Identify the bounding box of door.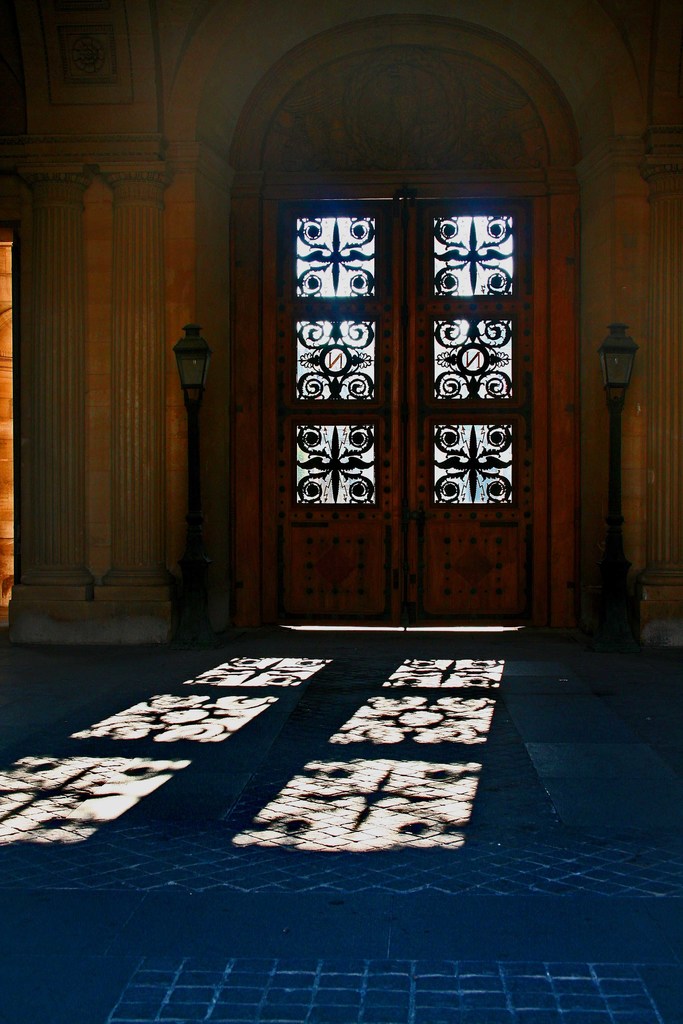
BBox(255, 196, 407, 628).
